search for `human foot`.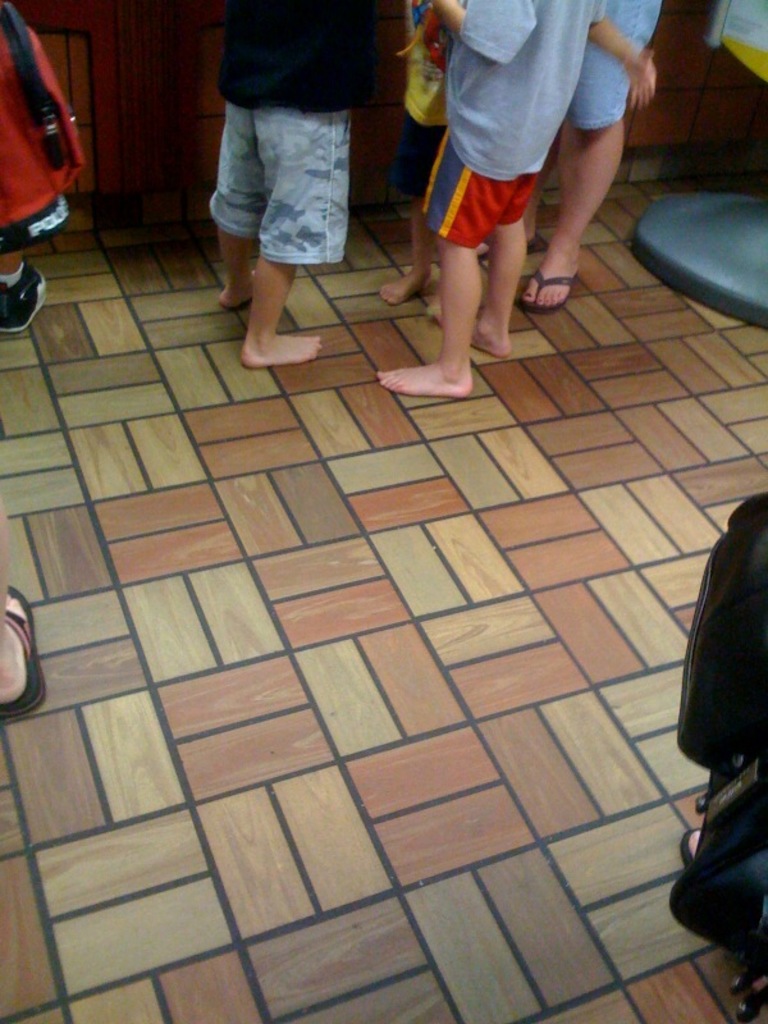
Found at 435,312,516,362.
